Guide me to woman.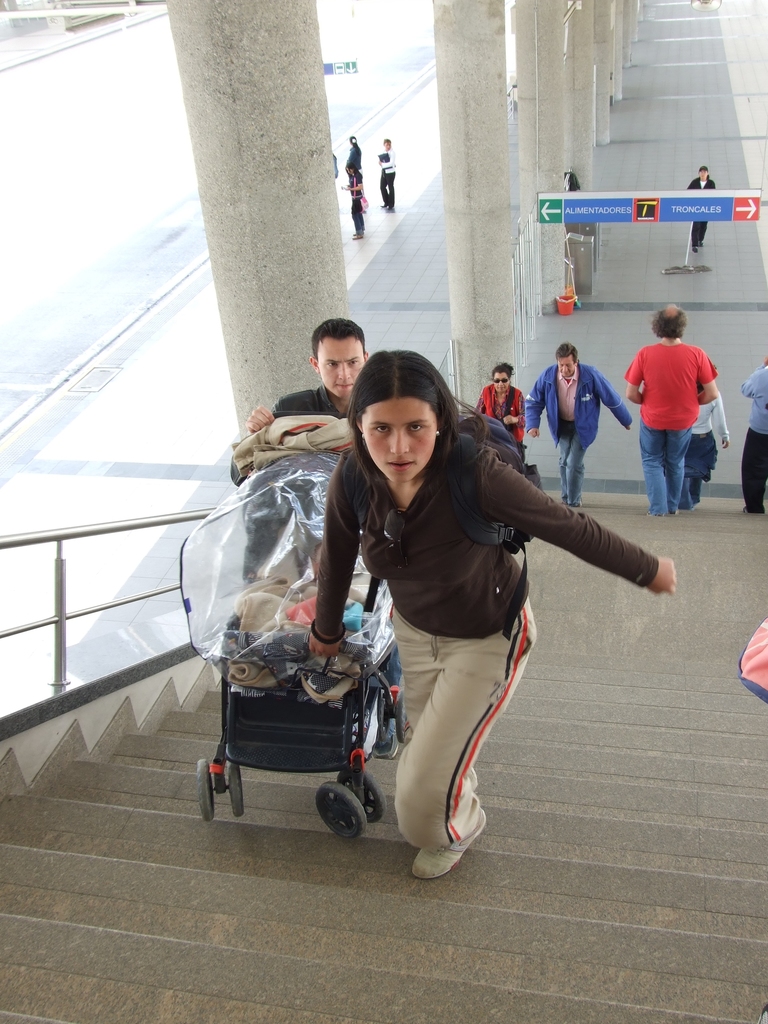
Guidance: pyautogui.locateOnScreen(688, 161, 712, 254).
